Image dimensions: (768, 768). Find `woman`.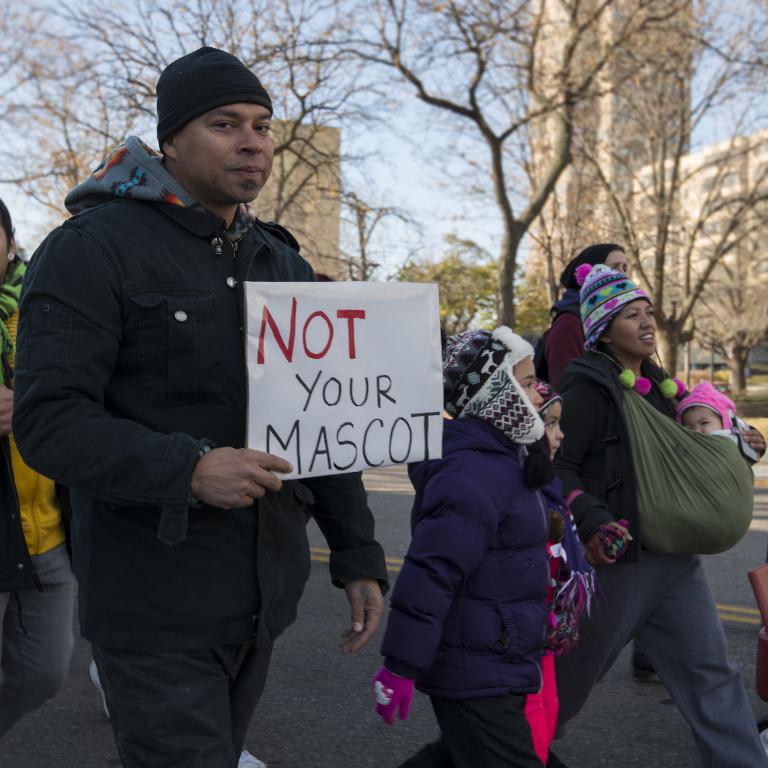
detection(529, 244, 662, 683).
